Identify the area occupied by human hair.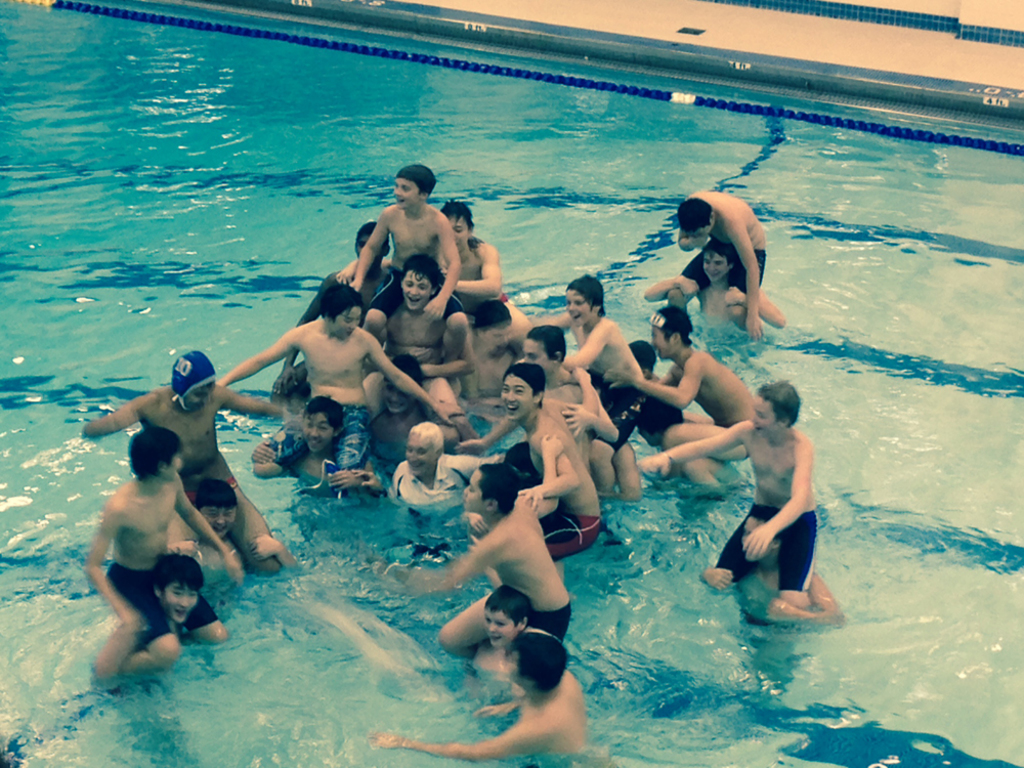
Area: bbox=(128, 425, 179, 485).
